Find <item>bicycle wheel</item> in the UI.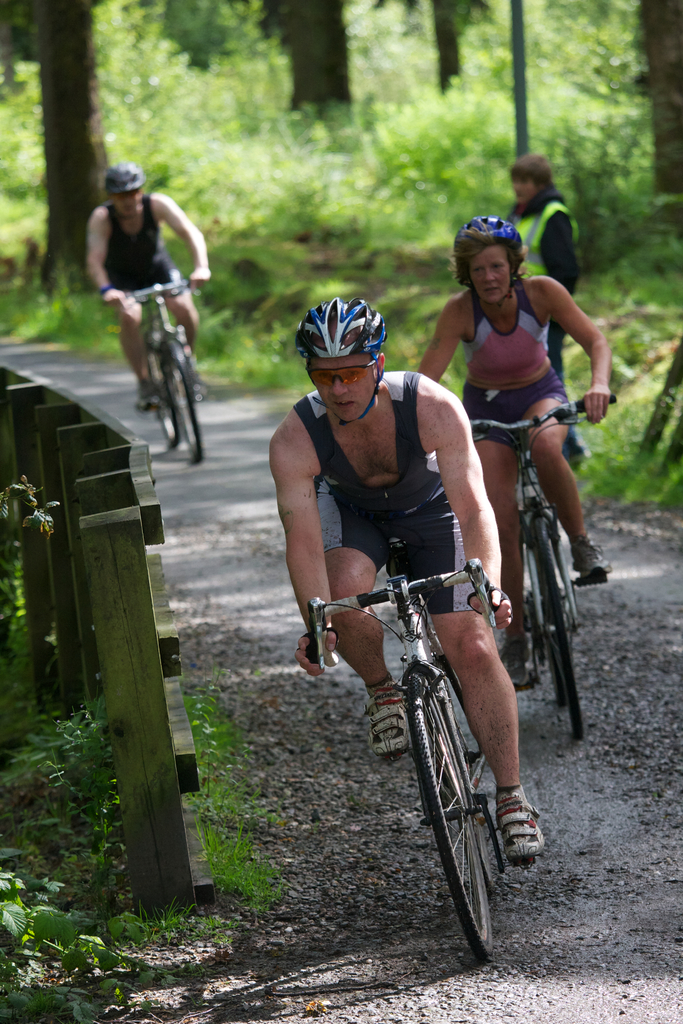
UI element at box=[164, 349, 204, 461].
